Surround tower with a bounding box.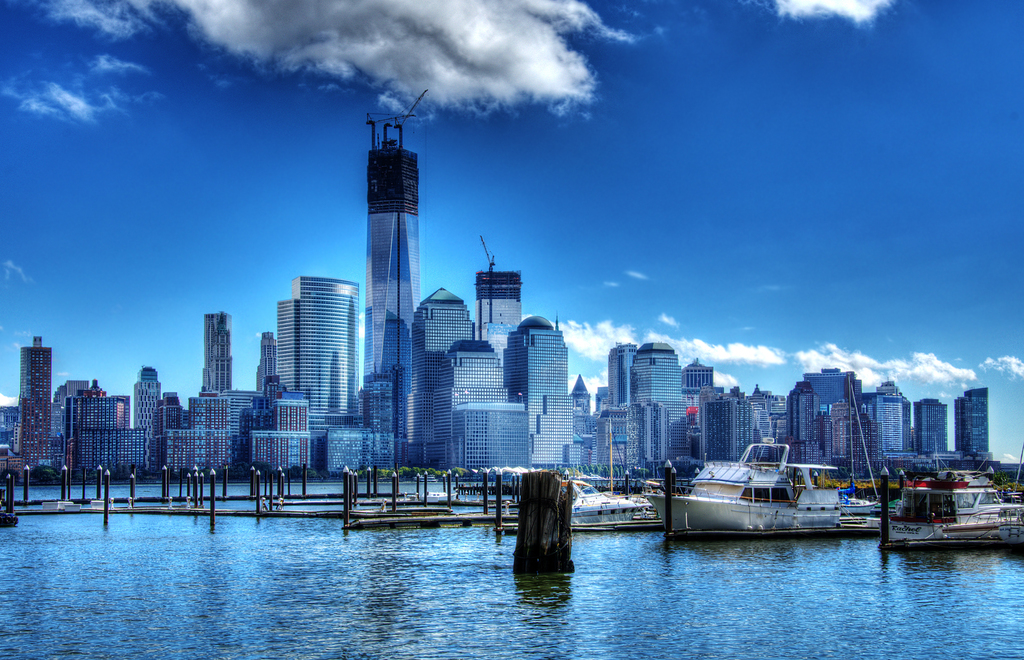
x1=160 y1=429 x2=189 y2=473.
